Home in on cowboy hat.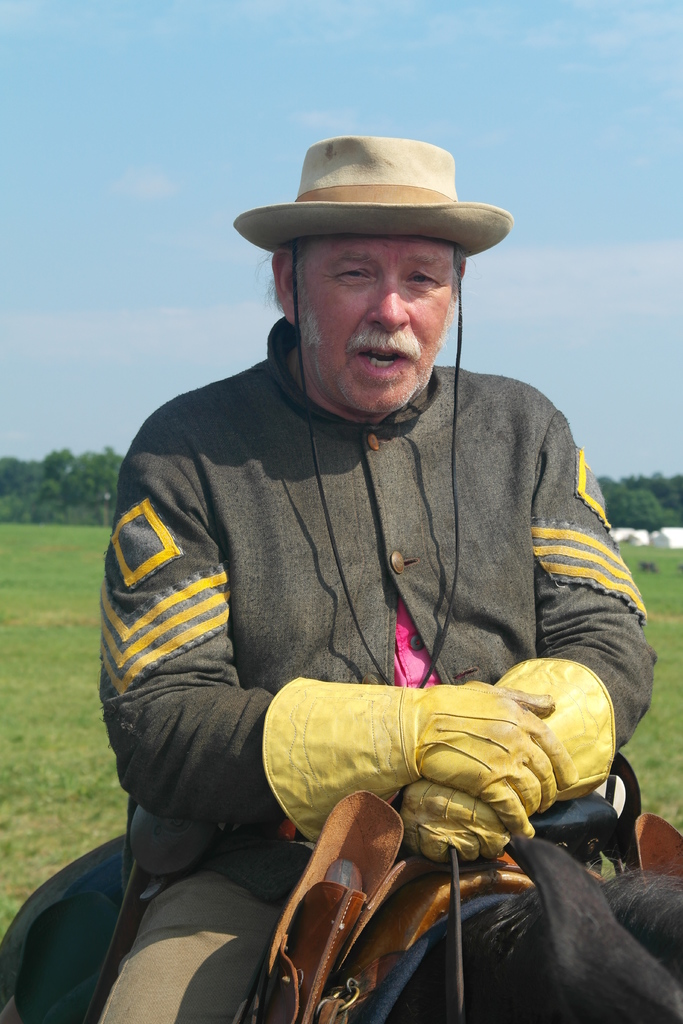
Homed in at detection(240, 141, 524, 251).
